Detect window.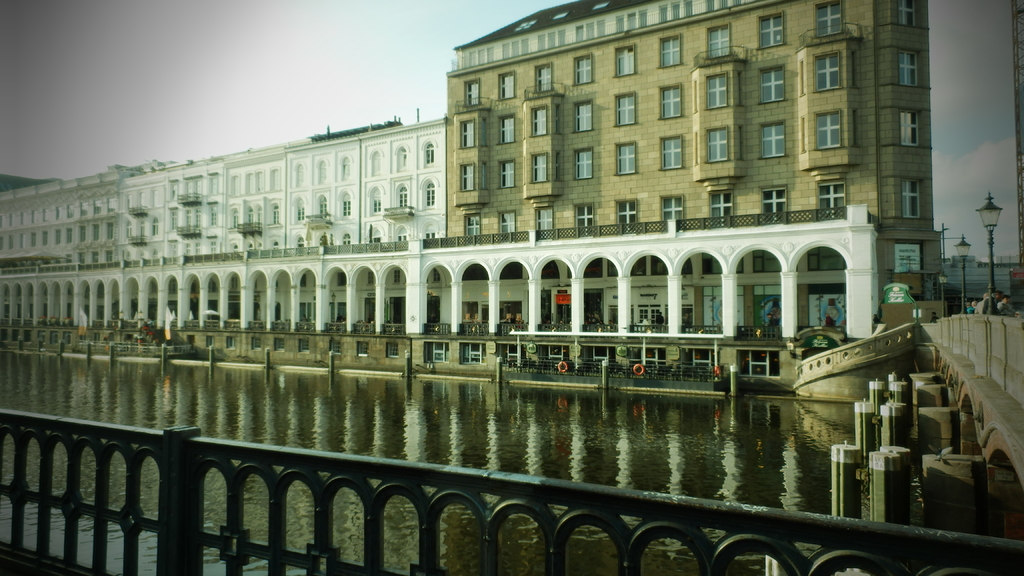
Detected at locate(295, 231, 305, 248).
